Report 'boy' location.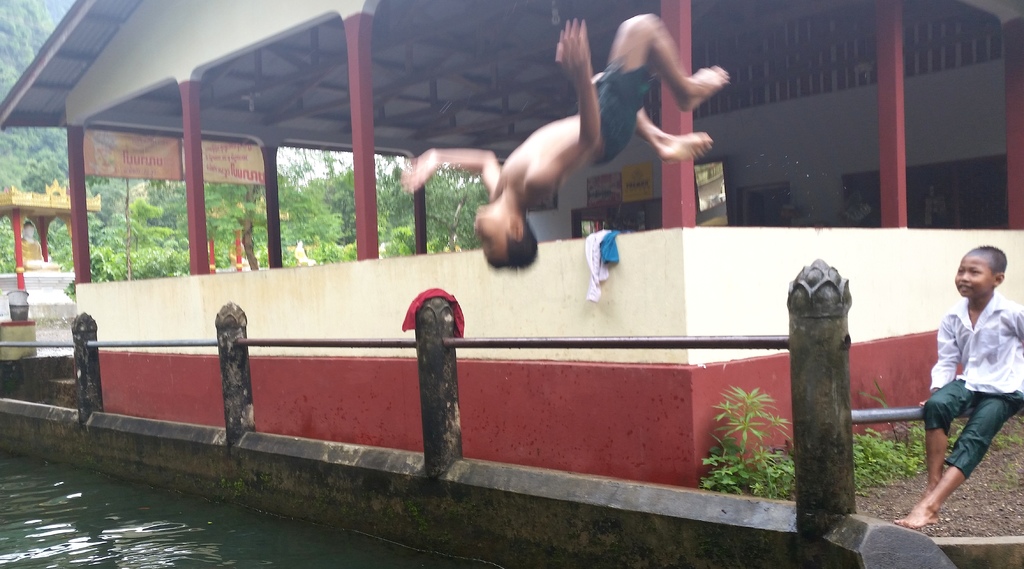
Report: (891,246,1023,532).
